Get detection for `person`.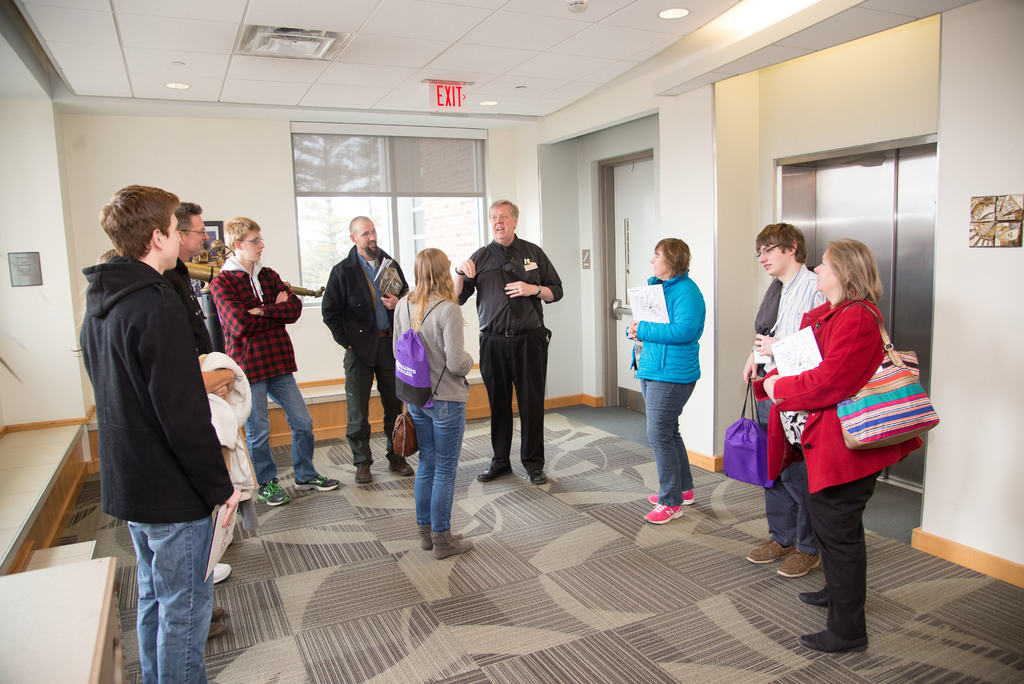
Detection: 751,239,921,656.
